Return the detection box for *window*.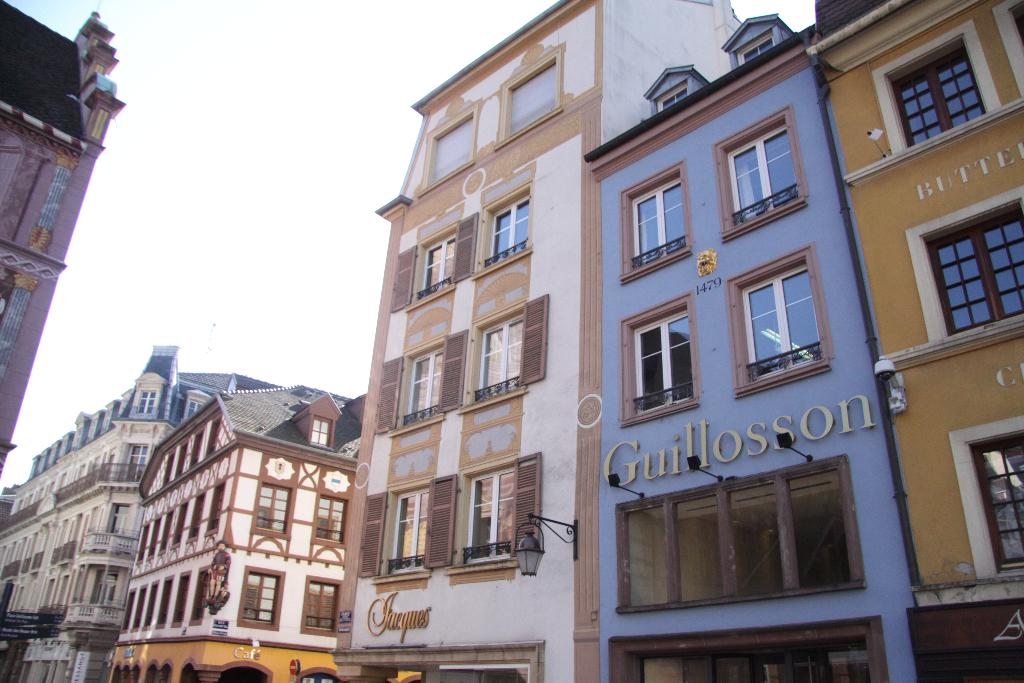
(621, 168, 686, 283).
